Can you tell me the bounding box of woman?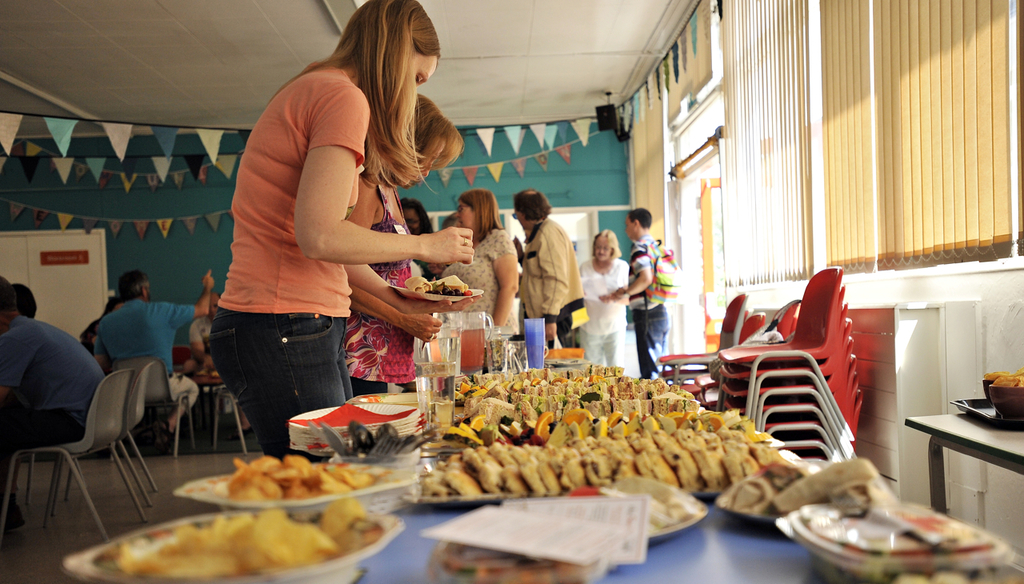
[left=338, top=96, right=446, bottom=398].
